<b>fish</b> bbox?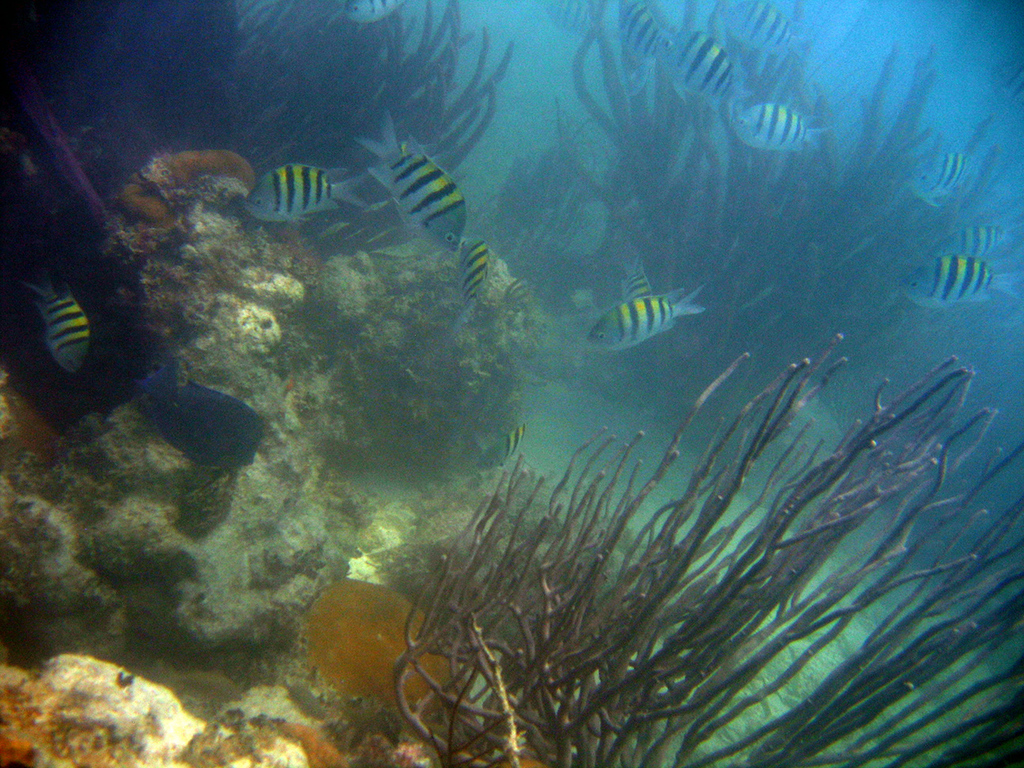
[left=728, top=98, right=835, bottom=153]
